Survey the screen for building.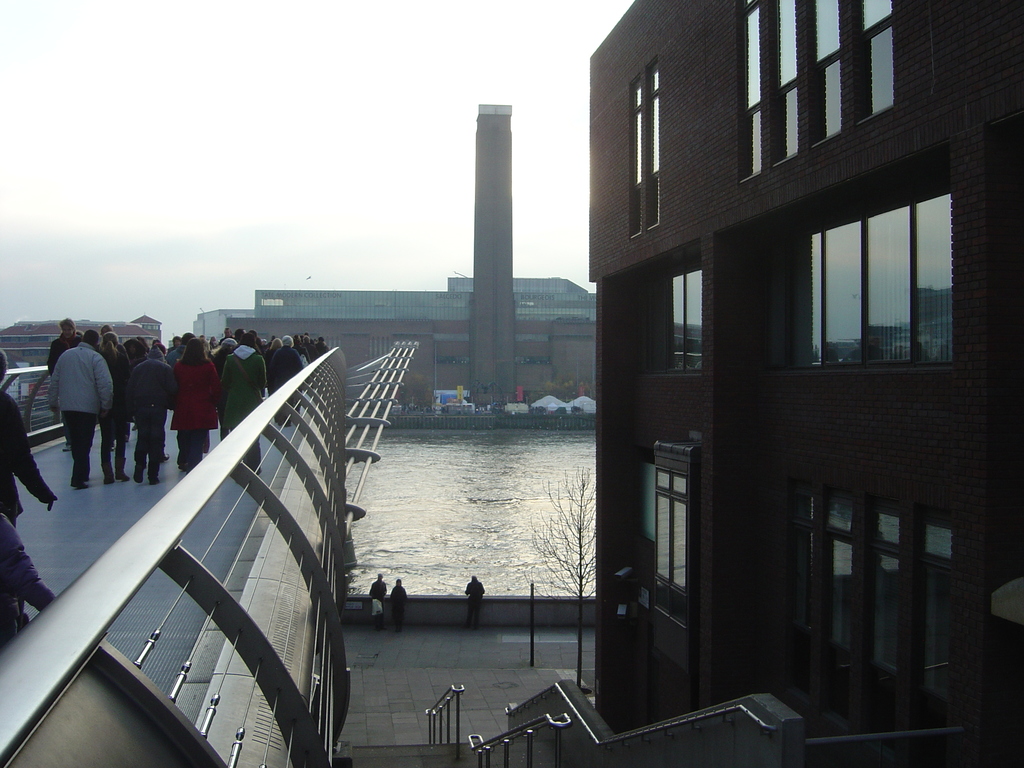
Survey found: box=[196, 94, 599, 410].
